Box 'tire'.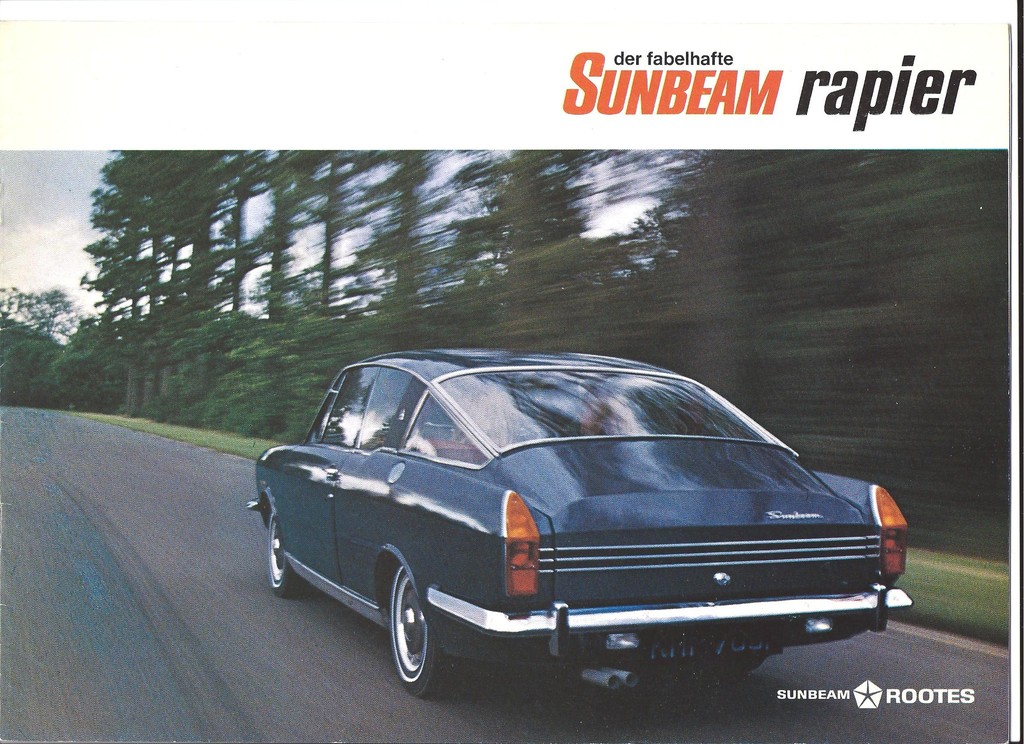
{"x1": 268, "y1": 510, "x2": 295, "y2": 599}.
